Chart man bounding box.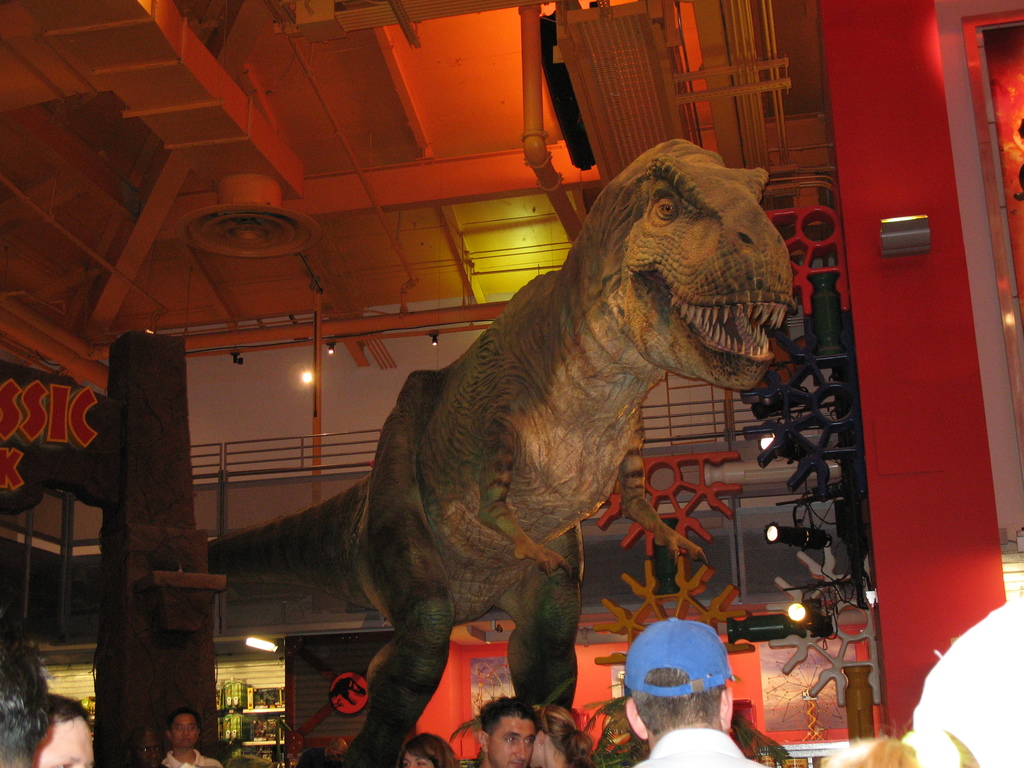
Charted: rect(608, 616, 765, 767).
